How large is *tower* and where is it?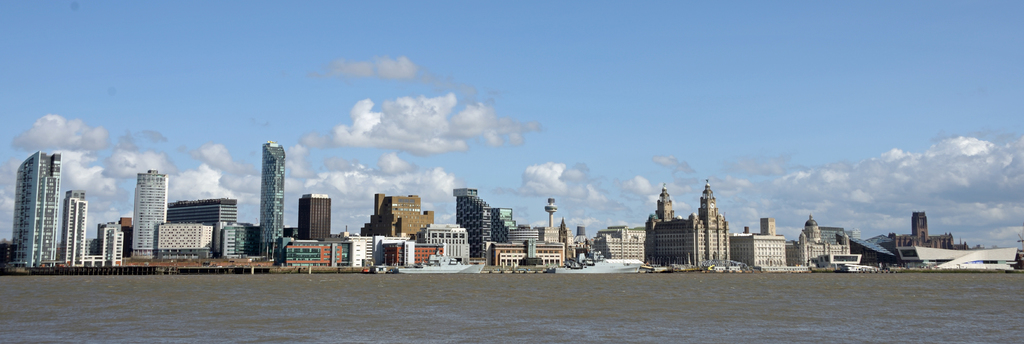
Bounding box: locate(165, 197, 240, 264).
